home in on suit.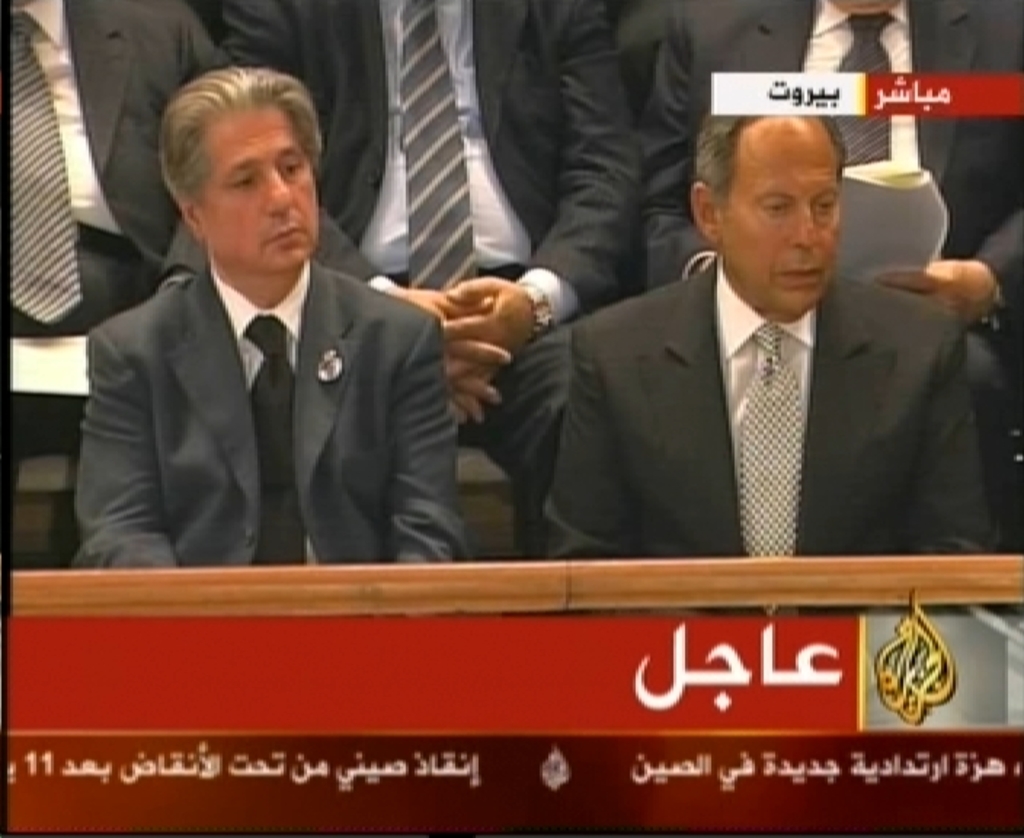
Homed in at 0, 0, 223, 567.
